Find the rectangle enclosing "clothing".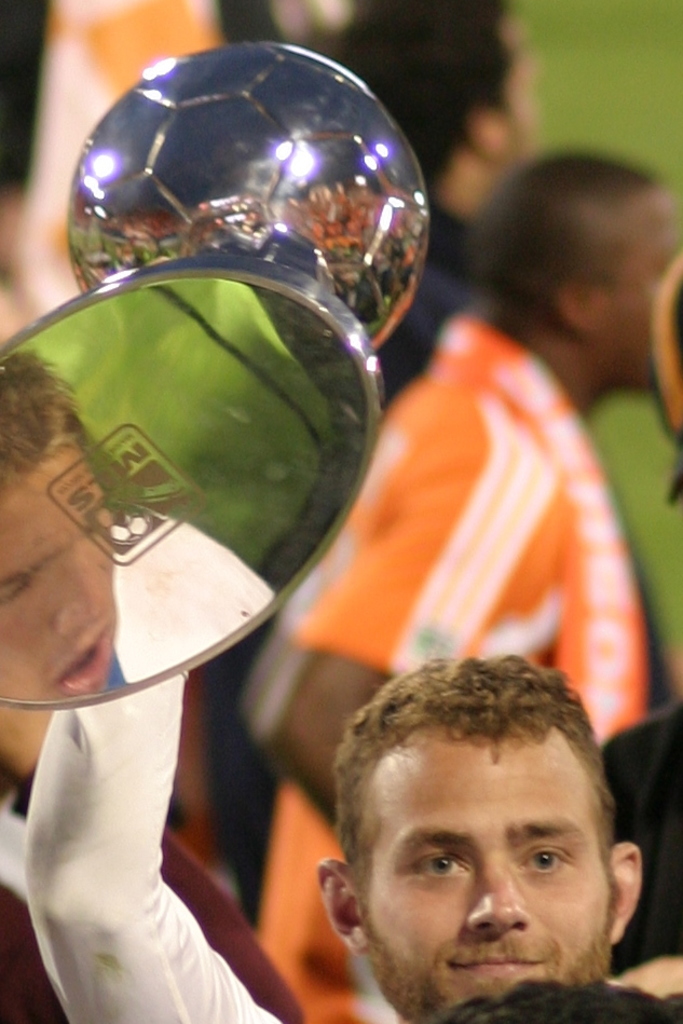
<region>25, 665, 293, 1023</region>.
